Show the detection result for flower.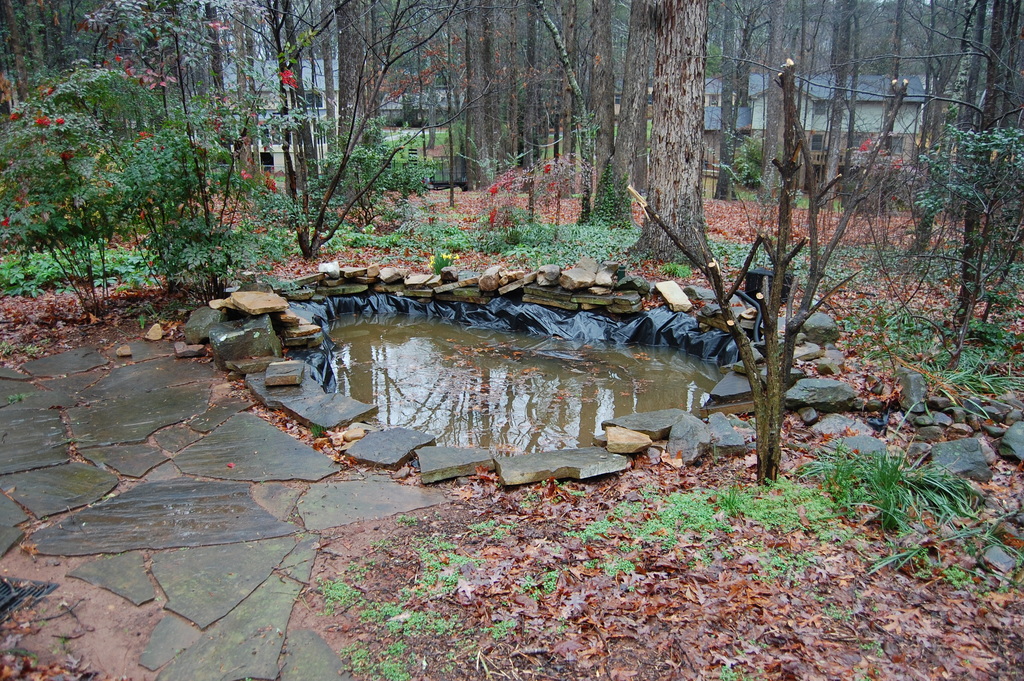
detection(151, 143, 156, 151).
